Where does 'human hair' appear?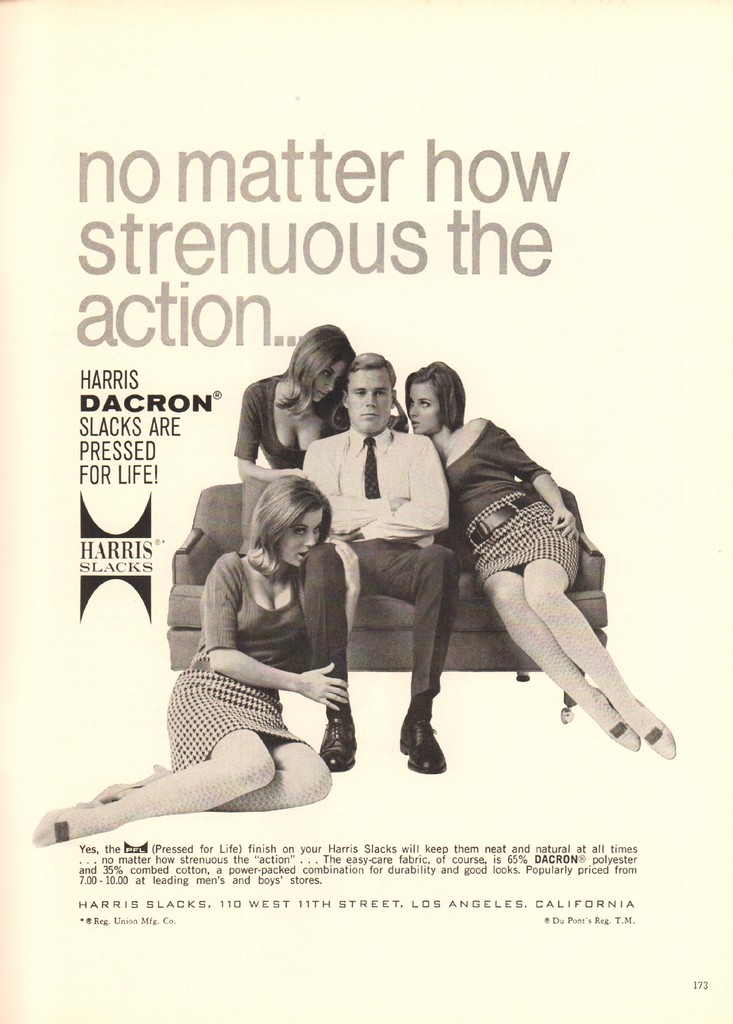
Appears at (x1=397, y1=359, x2=471, y2=438).
